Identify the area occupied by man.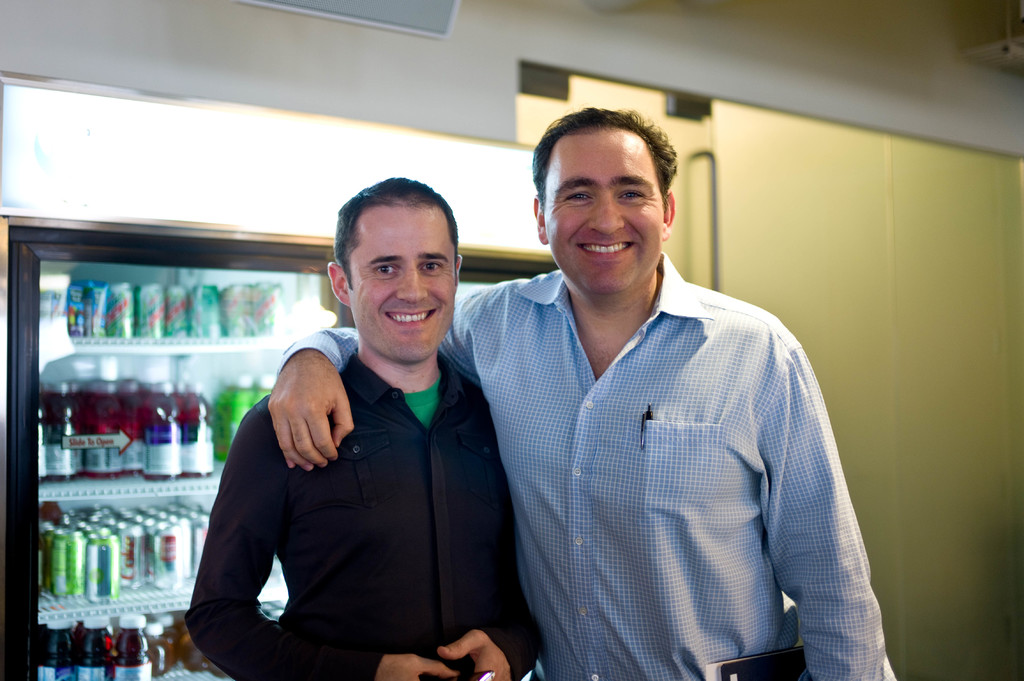
Area: 259:102:897:680.
